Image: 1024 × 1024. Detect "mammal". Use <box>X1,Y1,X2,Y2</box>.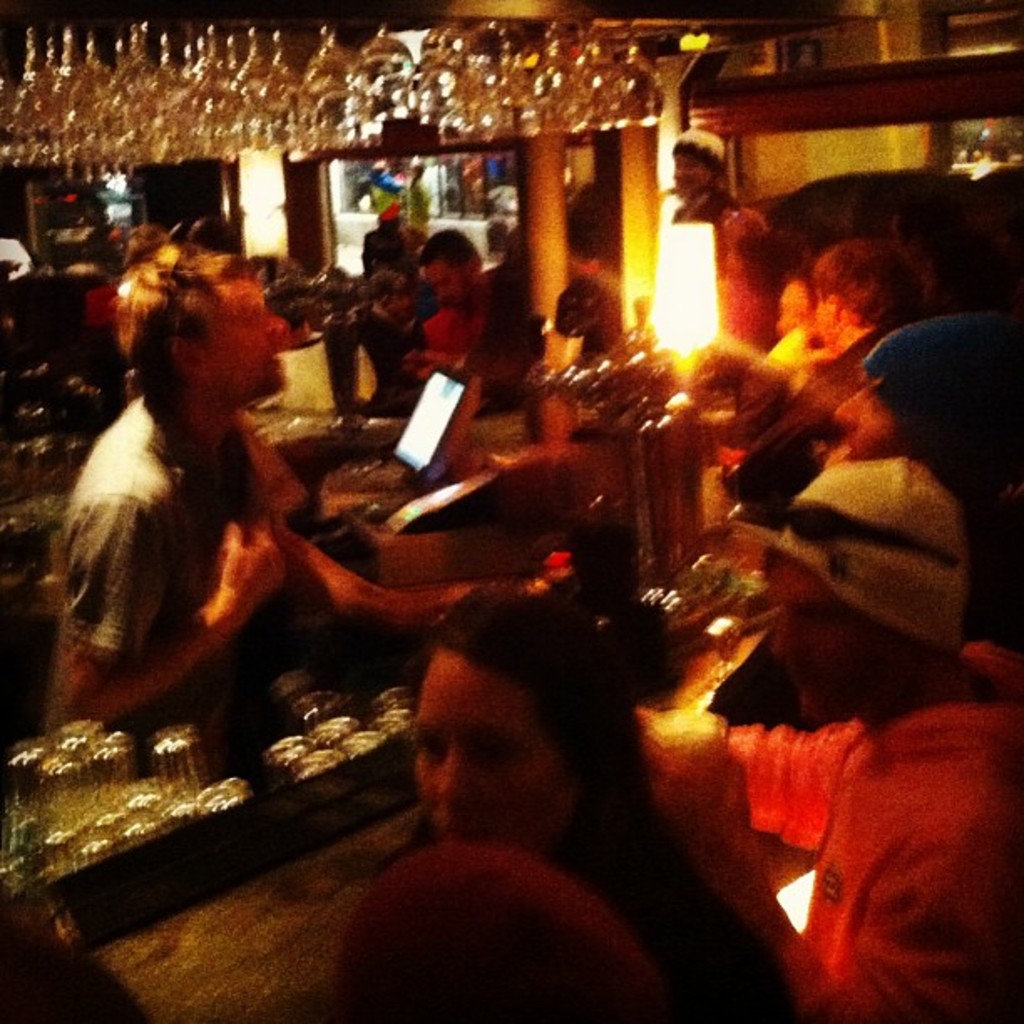
<box>408,214,507,392</box>.
